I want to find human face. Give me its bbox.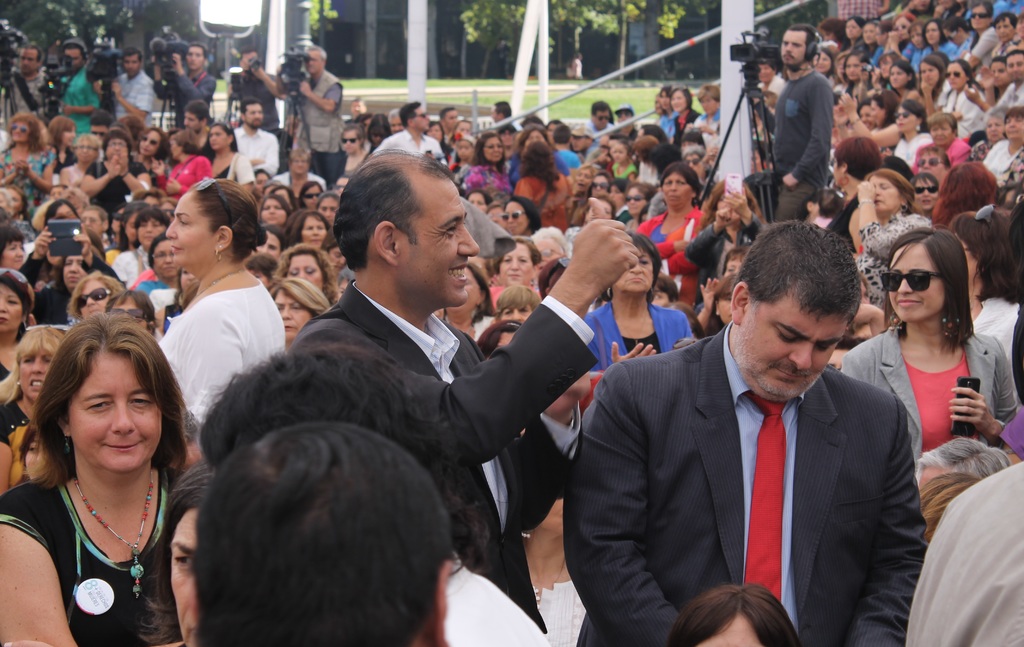
(left=992, top=63, right=1006, bottom=85).
